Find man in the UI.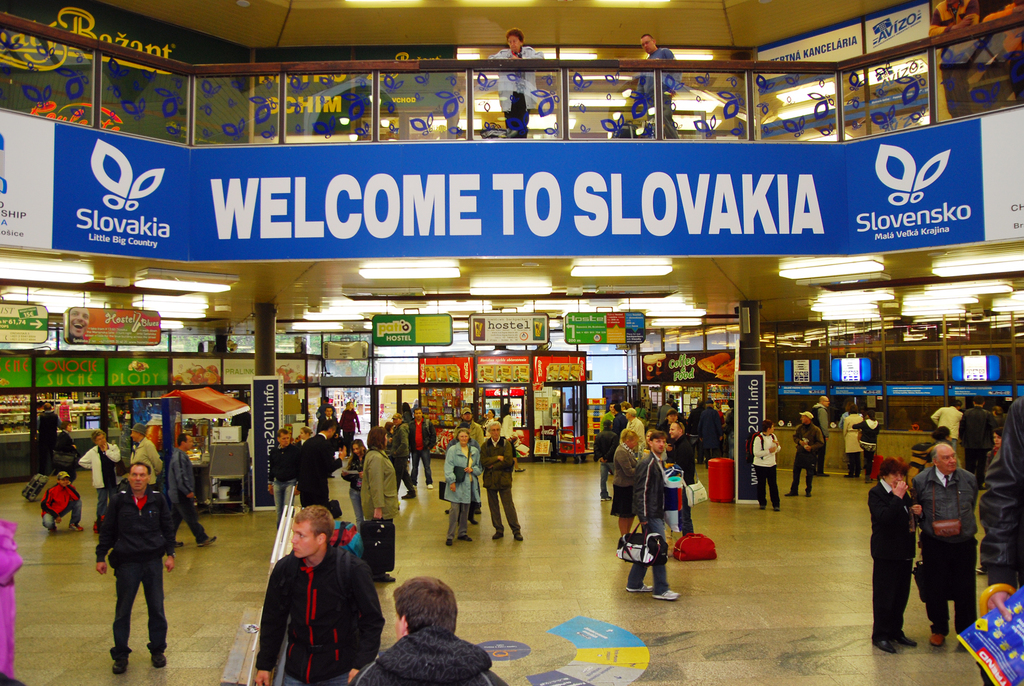
UI element at region(84, 430, 122, 530).
